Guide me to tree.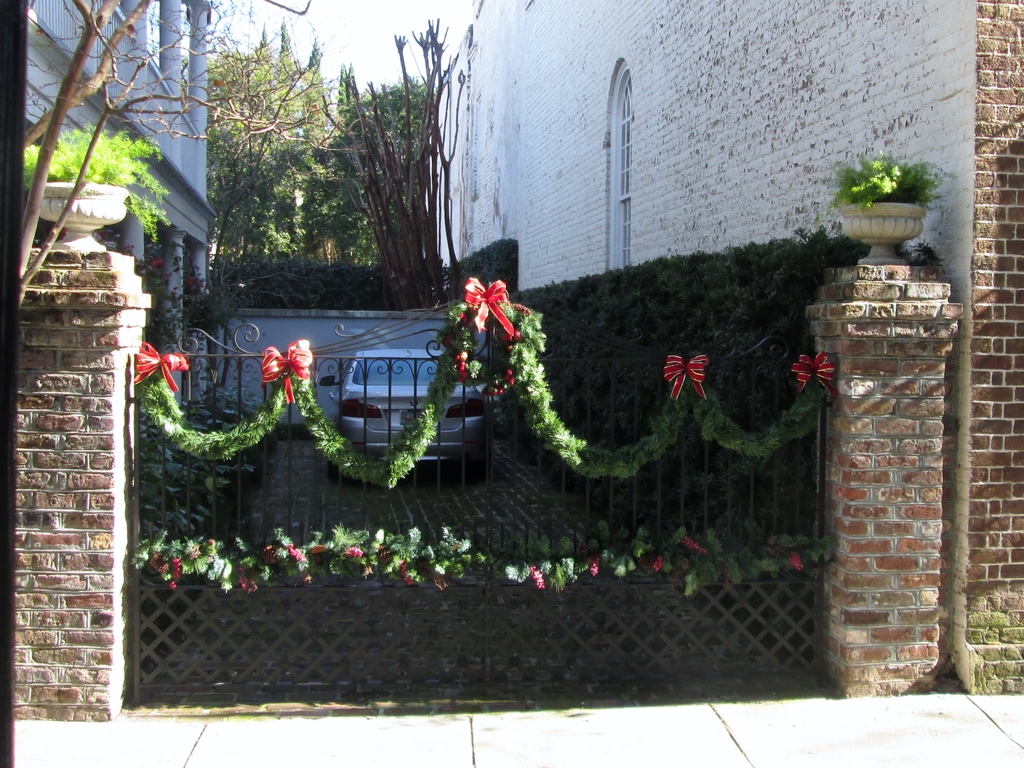
Guidance: (x1=178, y1=35, x2=303, y2=344).
